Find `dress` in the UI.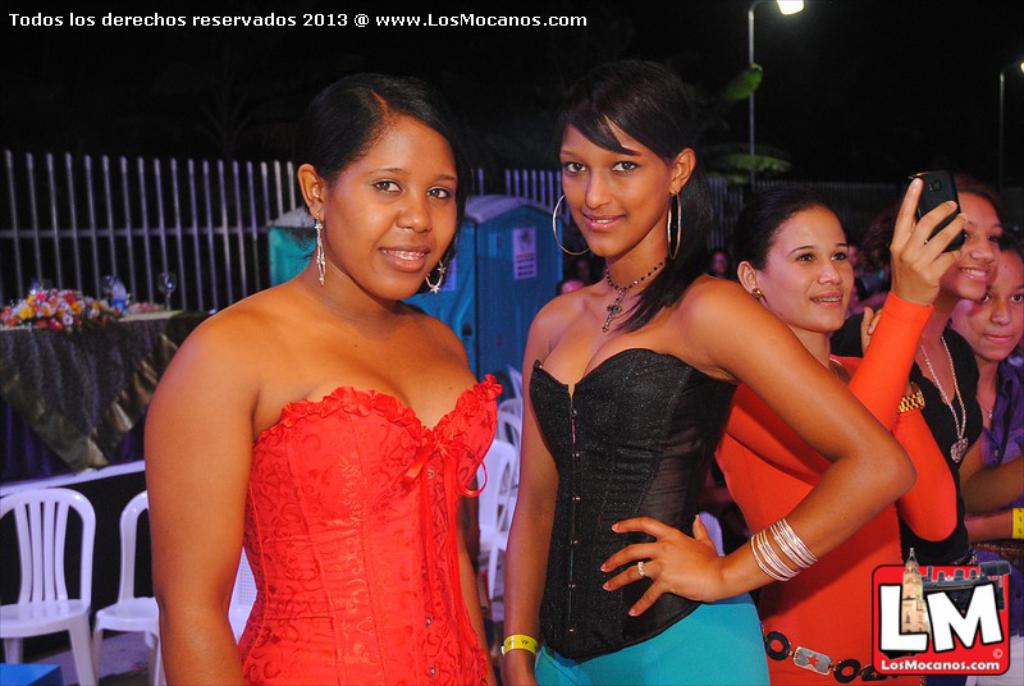
UI element at 531:346:773:685.
